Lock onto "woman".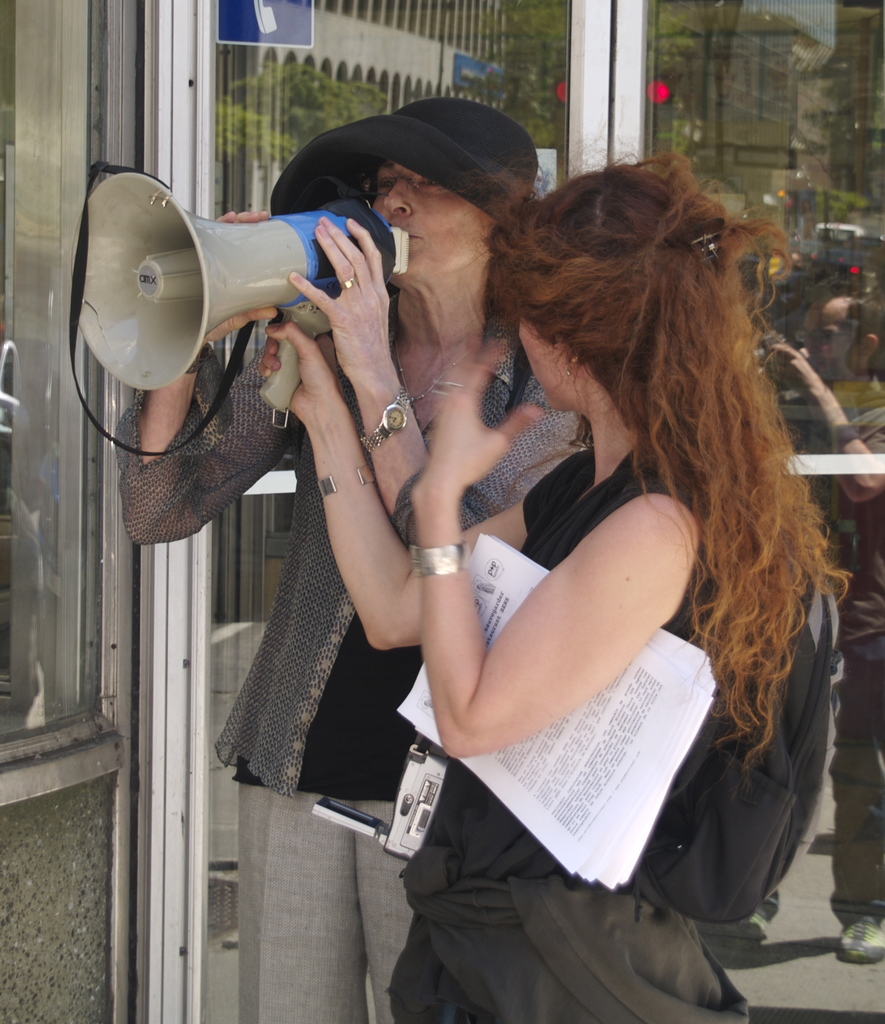
Locked: l=259, t=149, r=848, b=1023.
